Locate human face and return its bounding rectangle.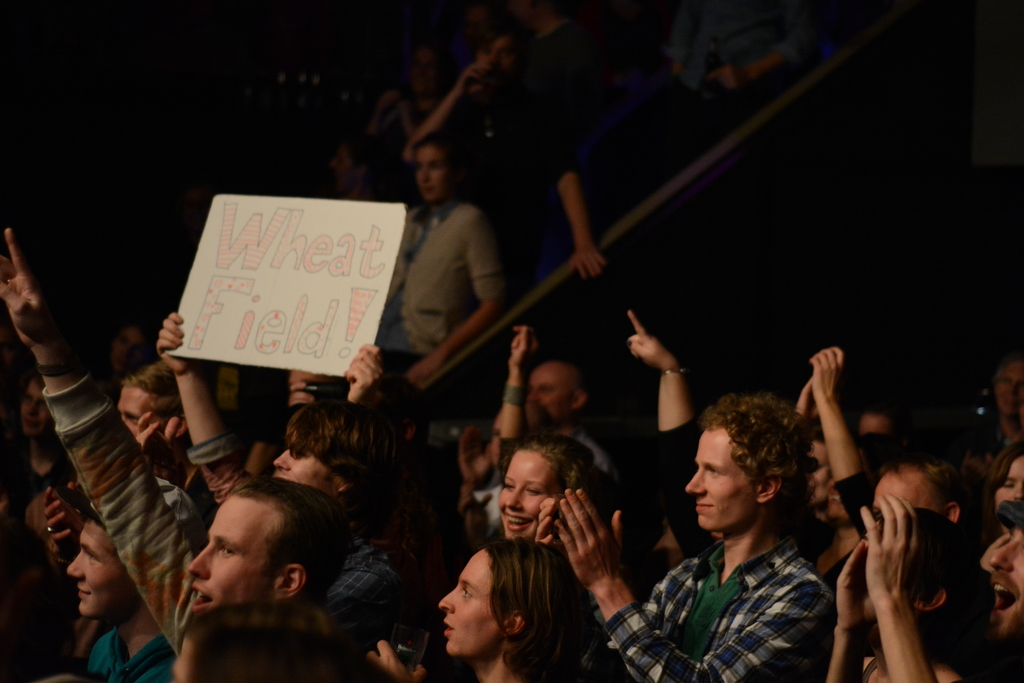
x1=405 y1=47 x2=439 y2=93.
